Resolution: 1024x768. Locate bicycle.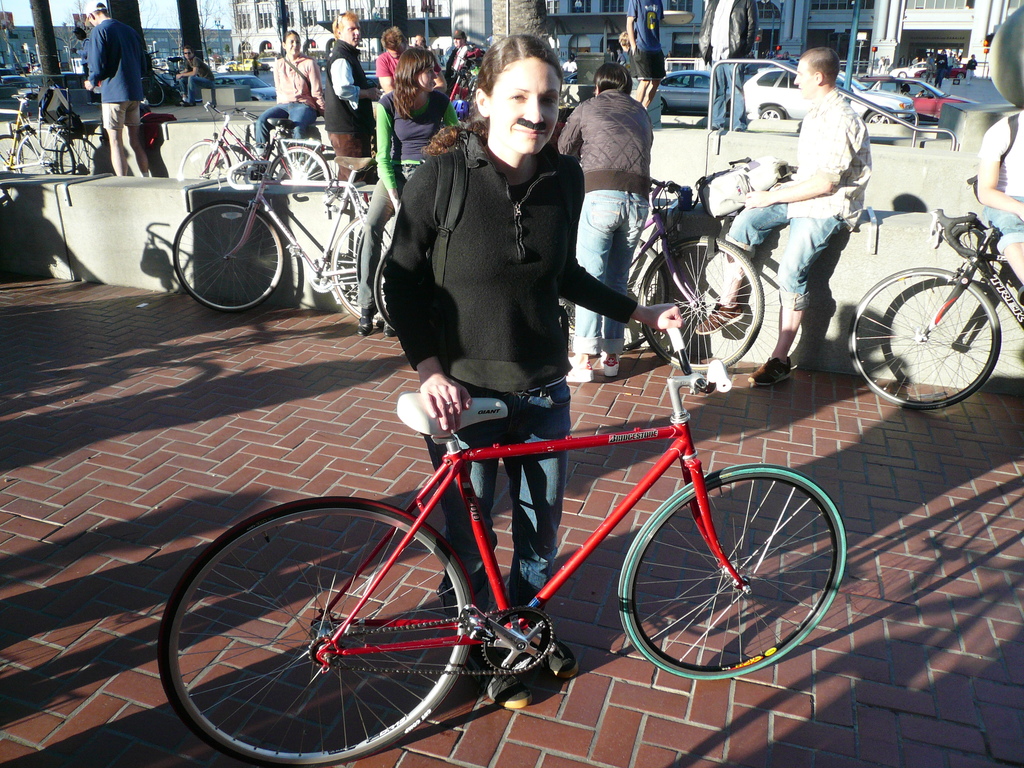
[558, 173, 764, 376].
